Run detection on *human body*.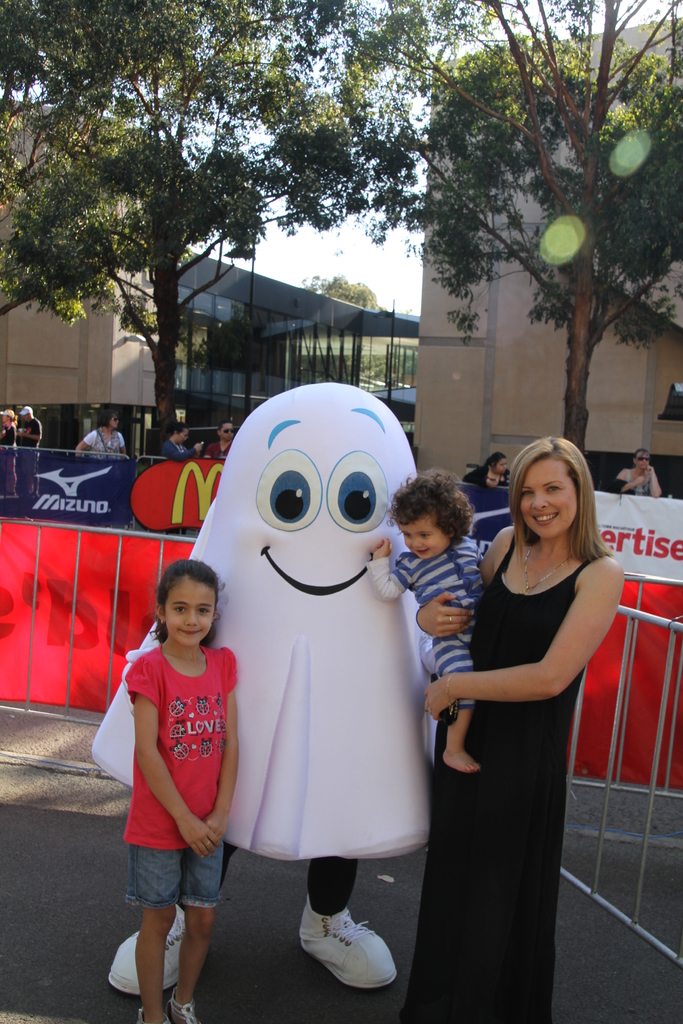
Result: l=367, t=468, r=486, b=769.
